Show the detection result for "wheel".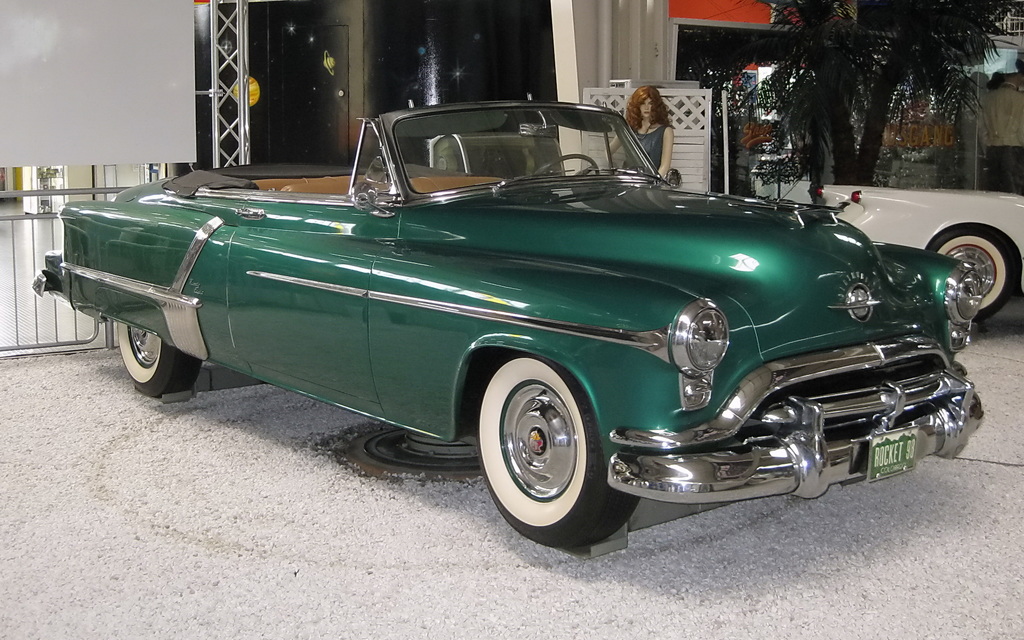
box=[532, 150, 601, 178].
